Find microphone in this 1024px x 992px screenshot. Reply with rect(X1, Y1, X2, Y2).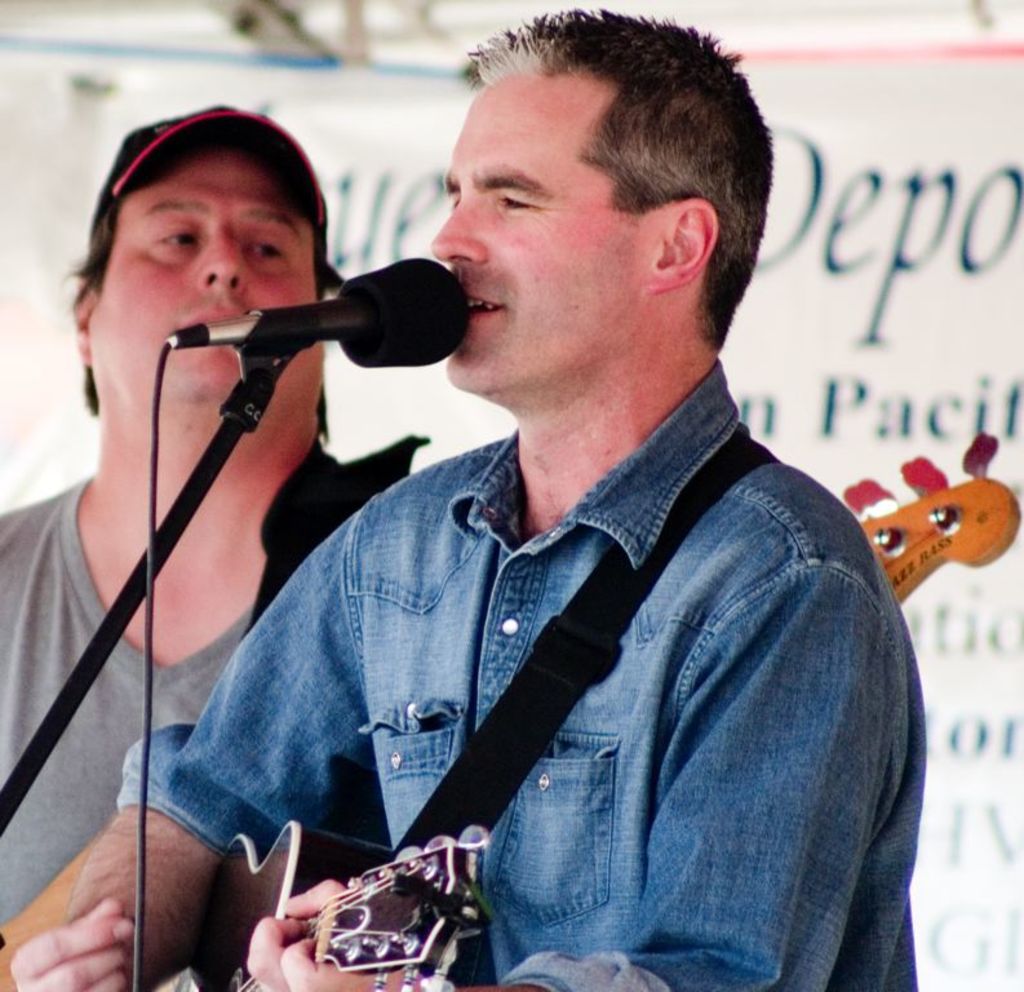
rect(143, 258, 480, 399).
